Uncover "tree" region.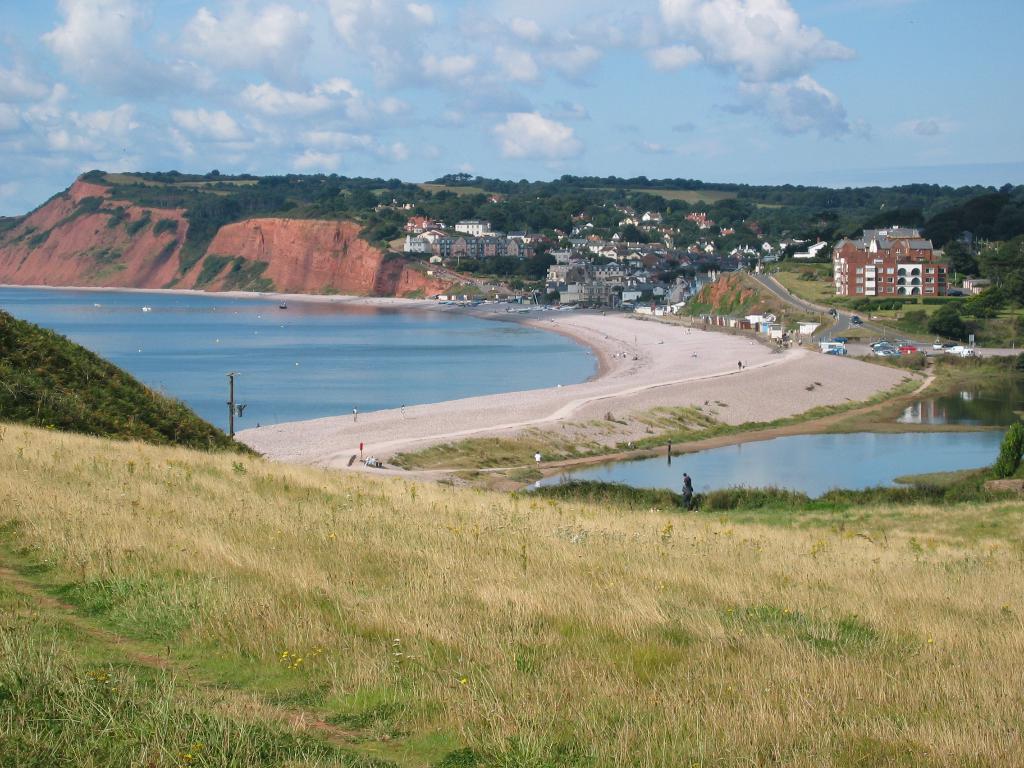
Uncovered: Rect(999, 266, 1023, 305).
